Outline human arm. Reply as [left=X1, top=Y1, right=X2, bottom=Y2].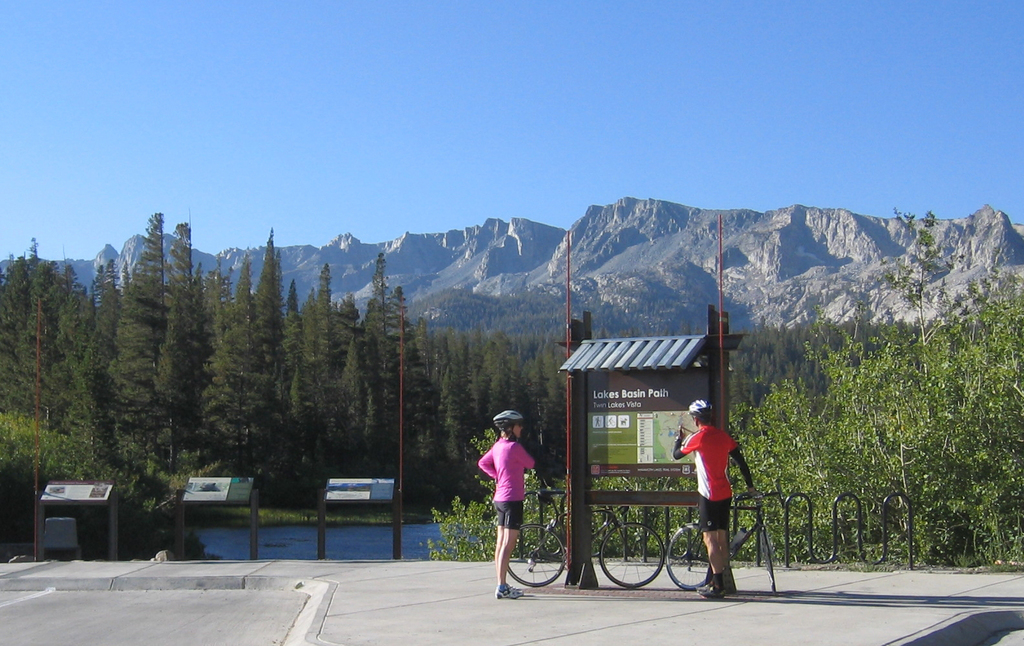
[left=675, top=422, right=696, bottom=465].
